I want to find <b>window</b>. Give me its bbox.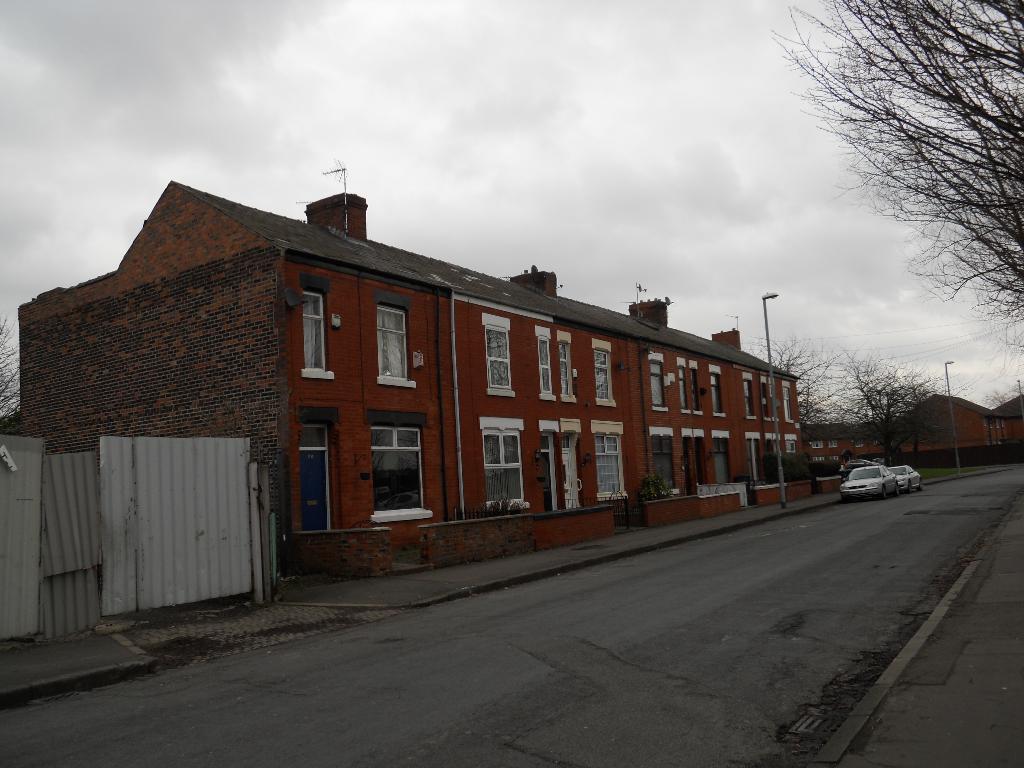
l=809, t=443, r=823, b=453.
